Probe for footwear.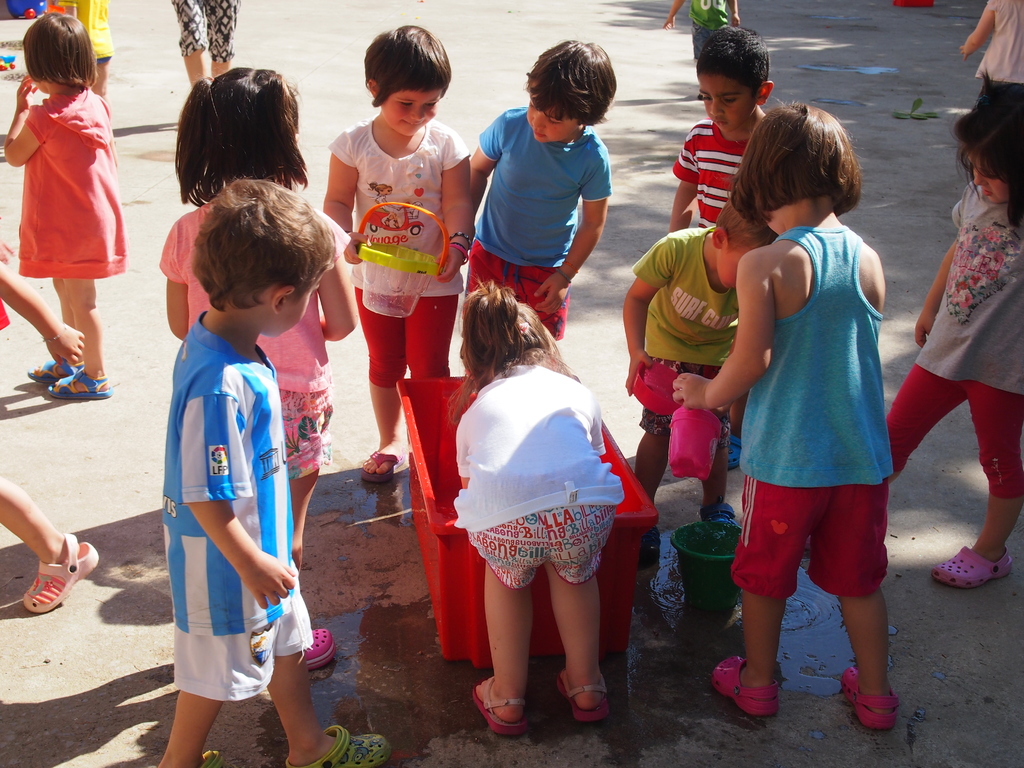
Probe result: pyautogui.locateOnScreen(724, 435, 743, 472).
